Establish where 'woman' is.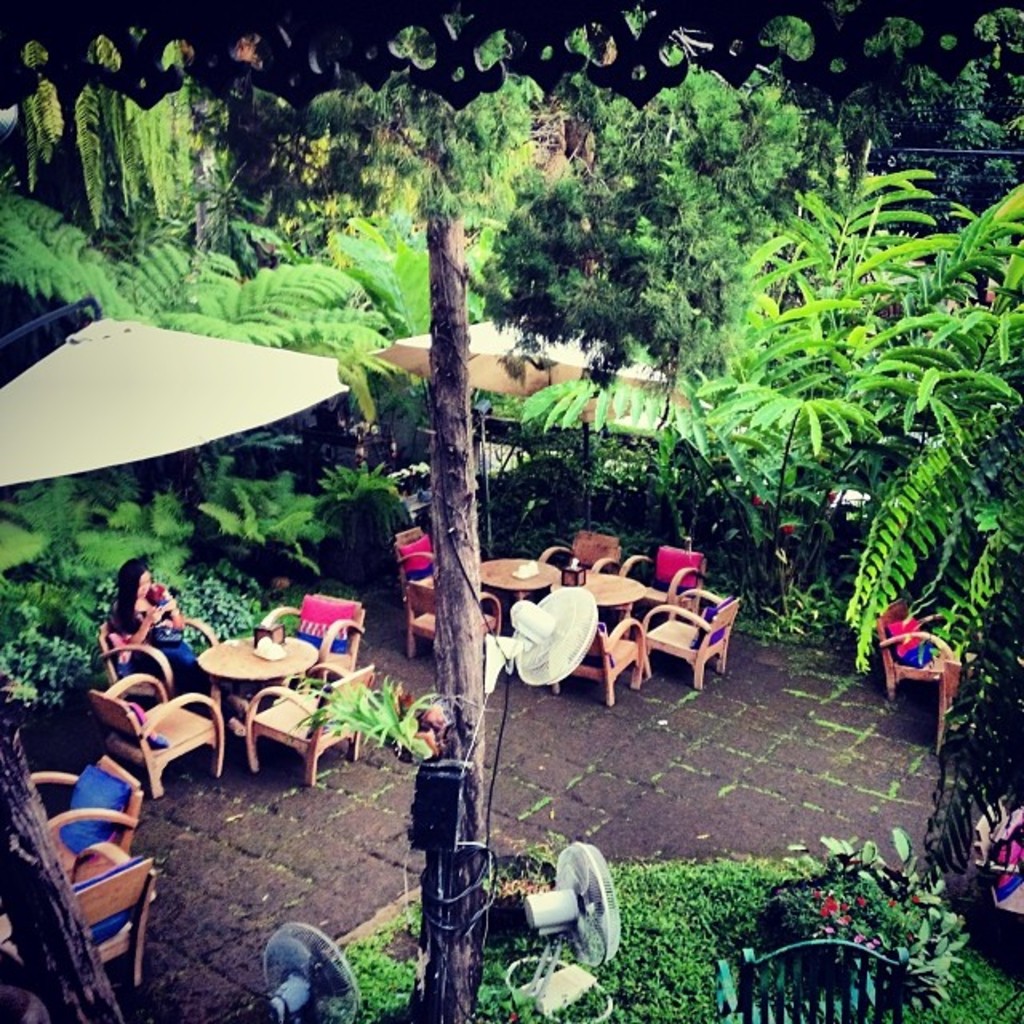
Established at {"left": 99, "top": 554, "right": 190, "bottom": 691}.
